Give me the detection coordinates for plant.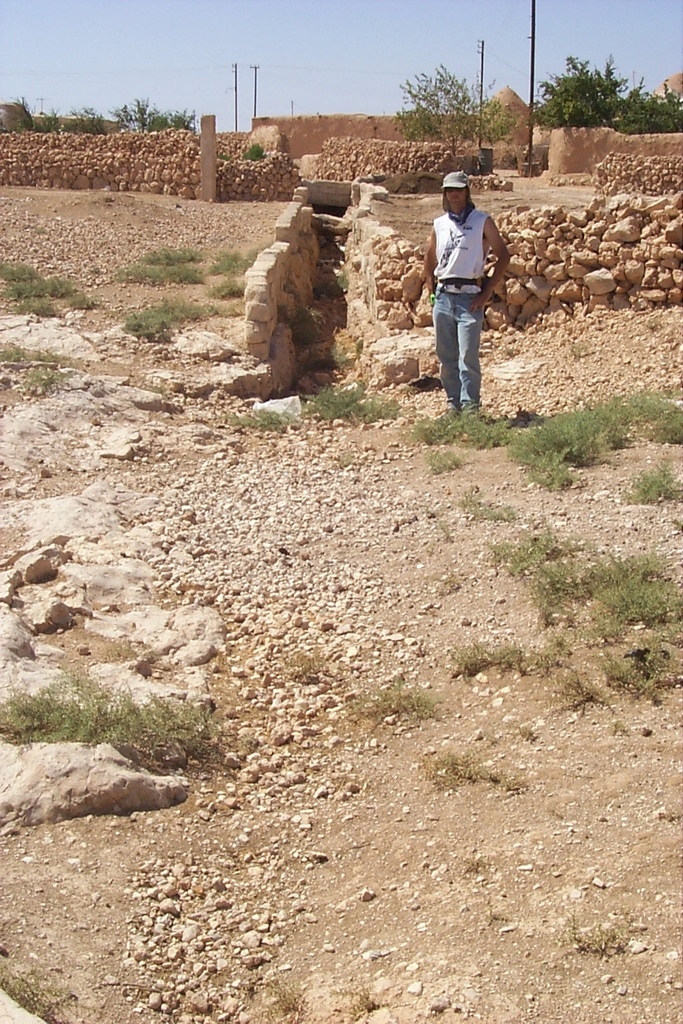
Rect(269, 974, 308, 1023).
